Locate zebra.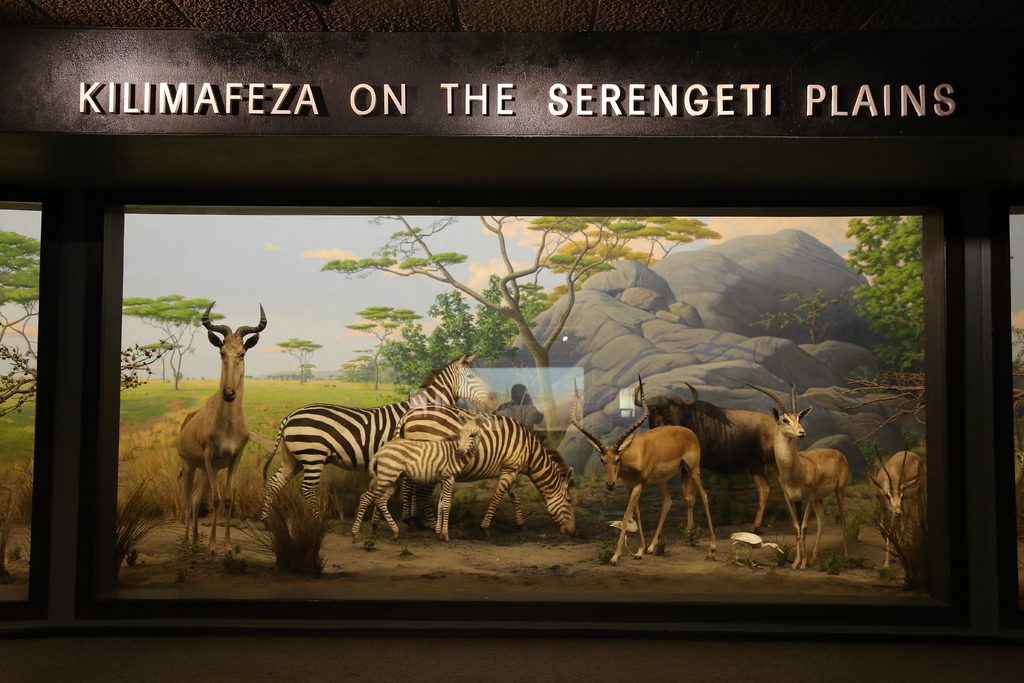
Bounding box: <box>262,349,579,547</box>.
